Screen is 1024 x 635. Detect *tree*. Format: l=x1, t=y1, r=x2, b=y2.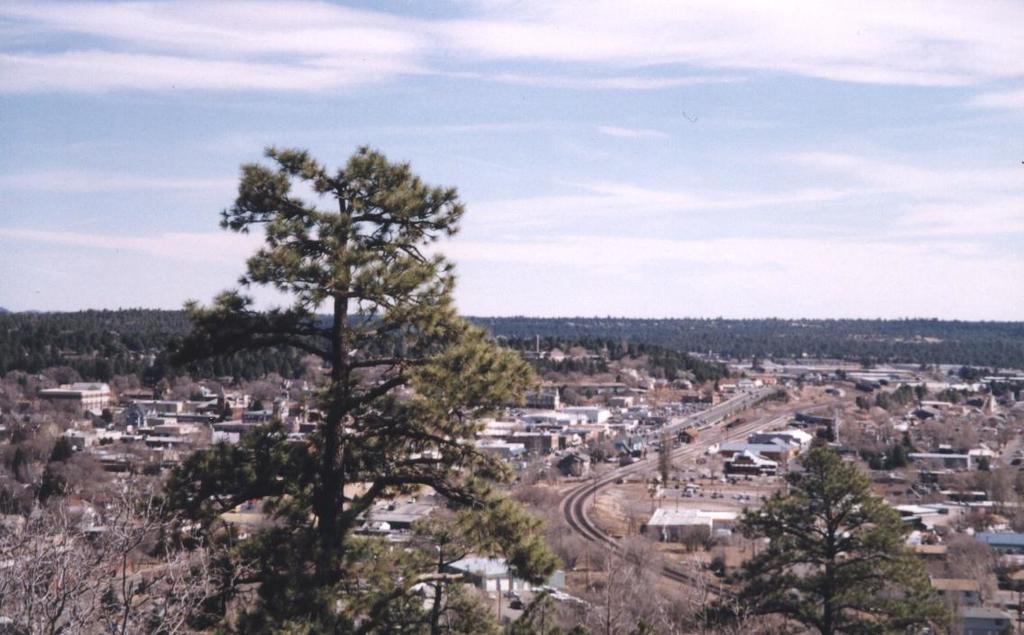
l=0, t=453, r=254, b=634.
